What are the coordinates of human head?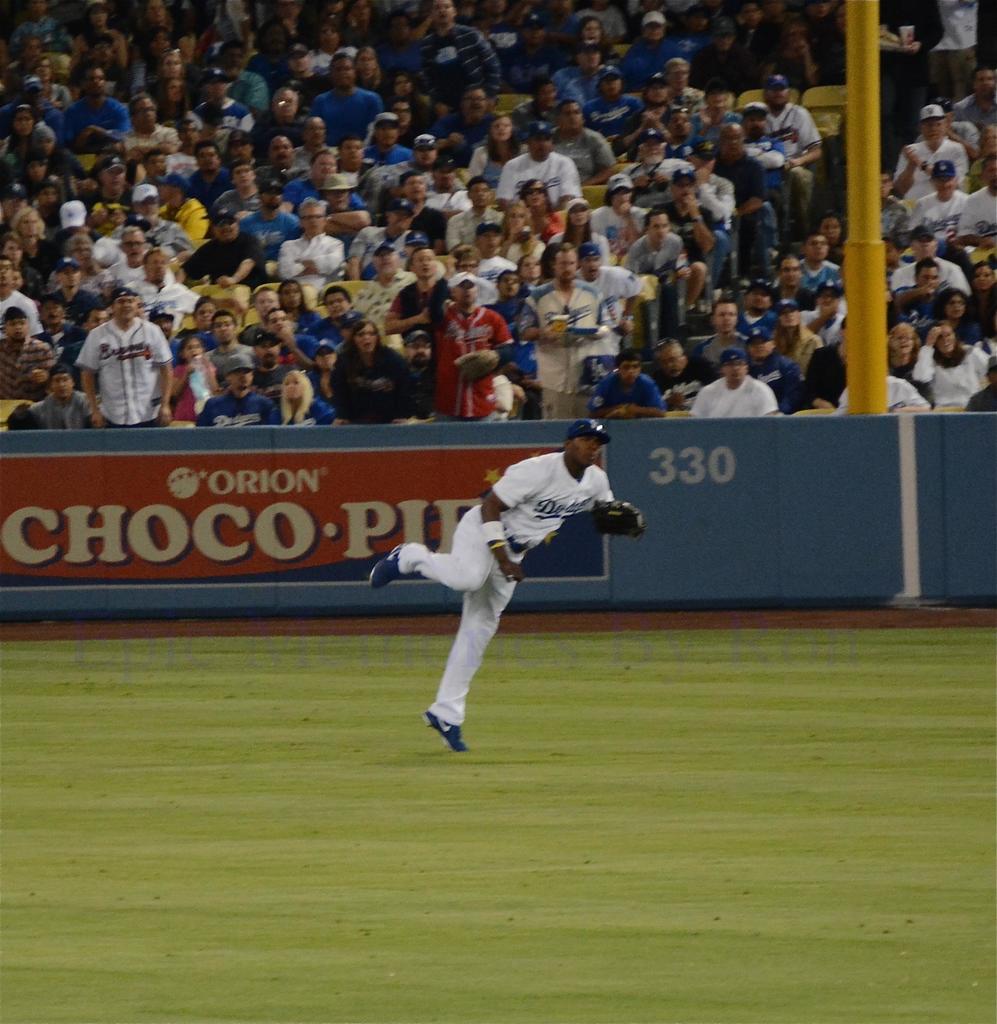
804 233 832 266.
